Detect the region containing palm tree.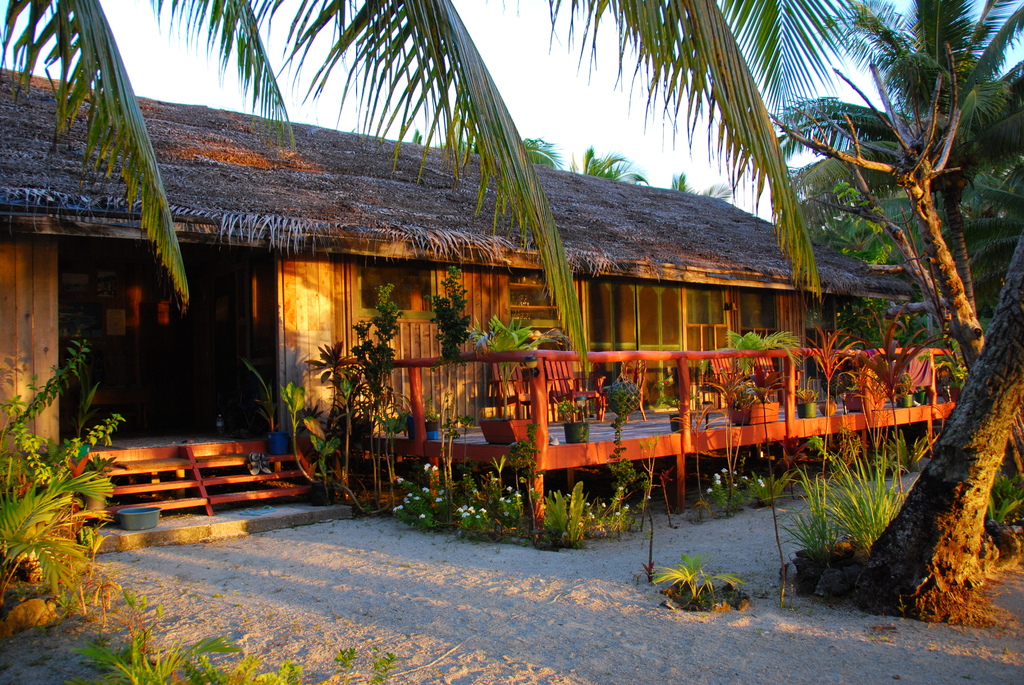
760,0,1023,324.
